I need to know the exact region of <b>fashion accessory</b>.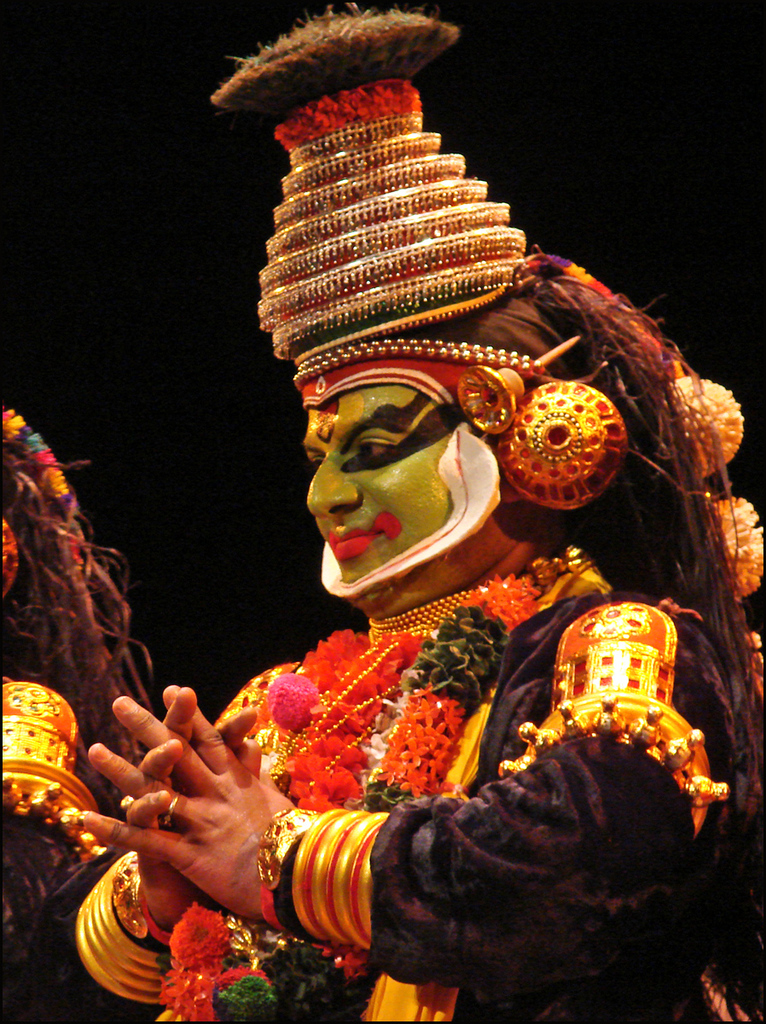
Region: 255/803/394/960.
